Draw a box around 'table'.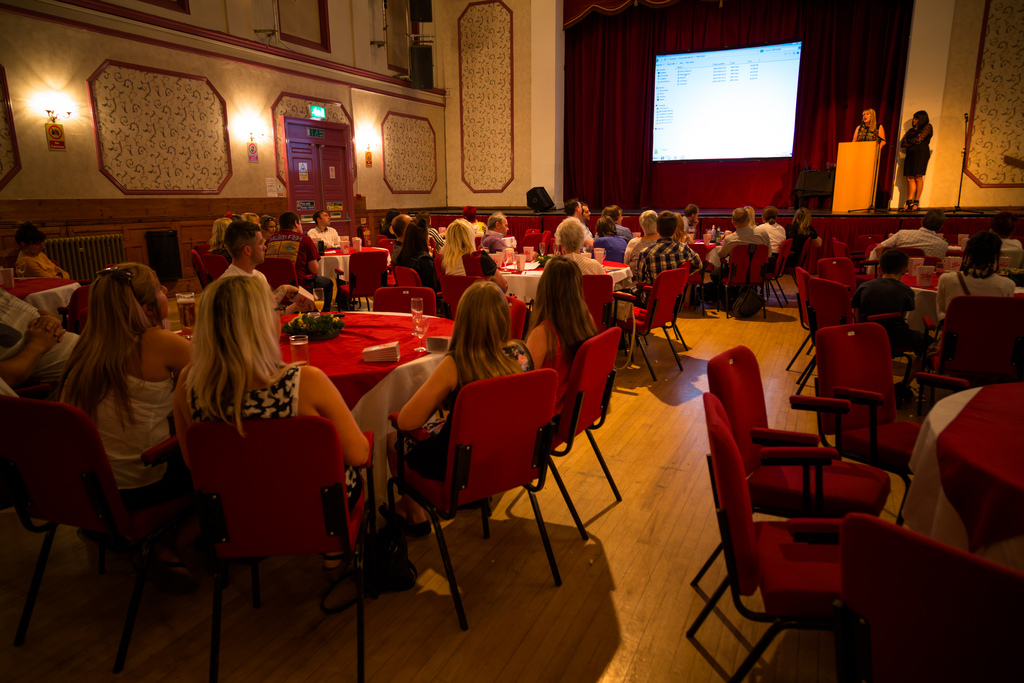
bbox=(895, 263, 1023, 334).
